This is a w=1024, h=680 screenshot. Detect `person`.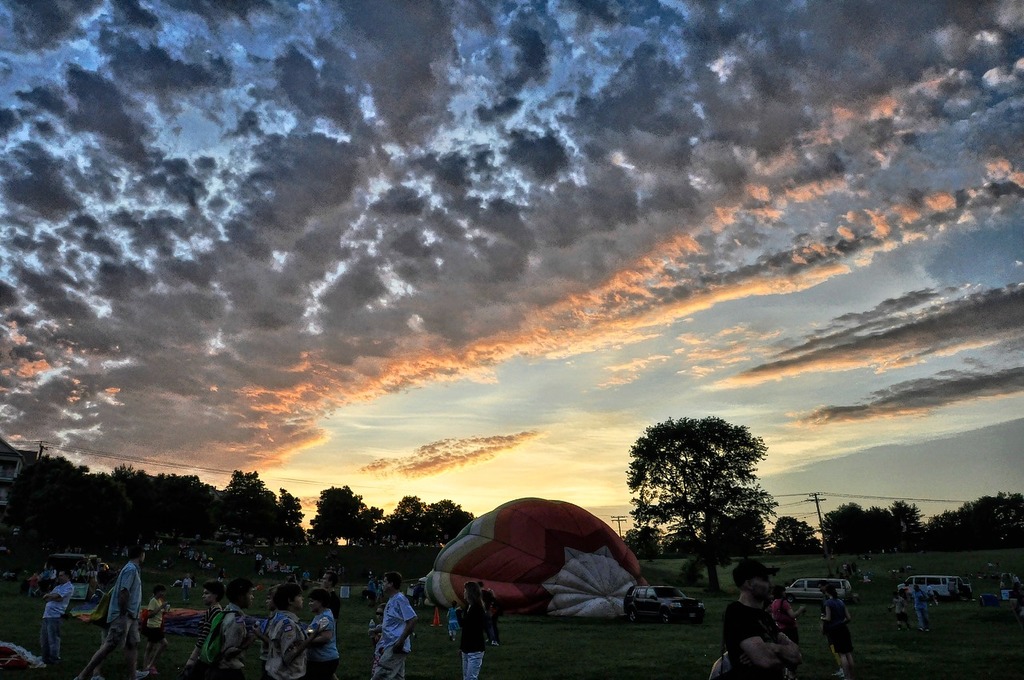
region(375, 577, 421, 676).
